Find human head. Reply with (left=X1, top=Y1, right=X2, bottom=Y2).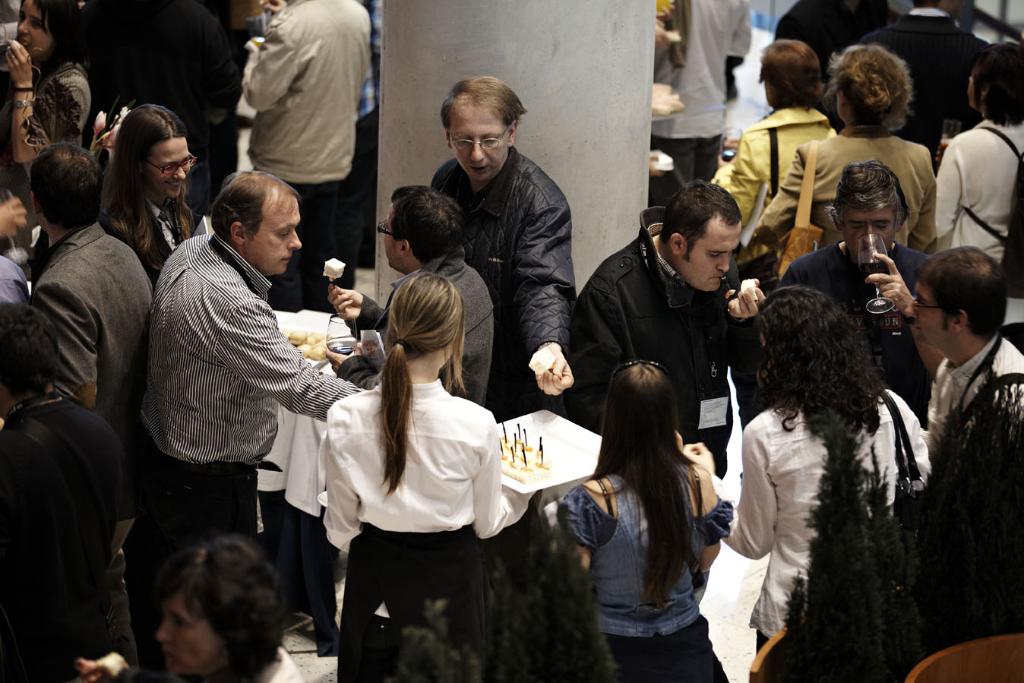
(left=604, top=361, right=681, bottom=449).
